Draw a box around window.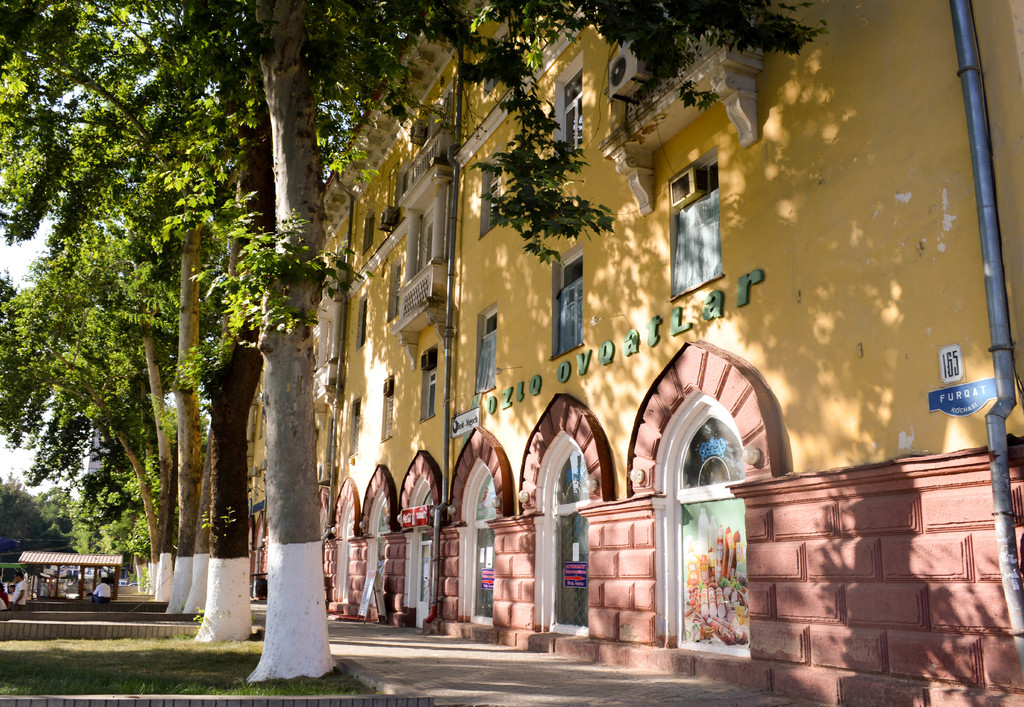
473 471 502 520.
